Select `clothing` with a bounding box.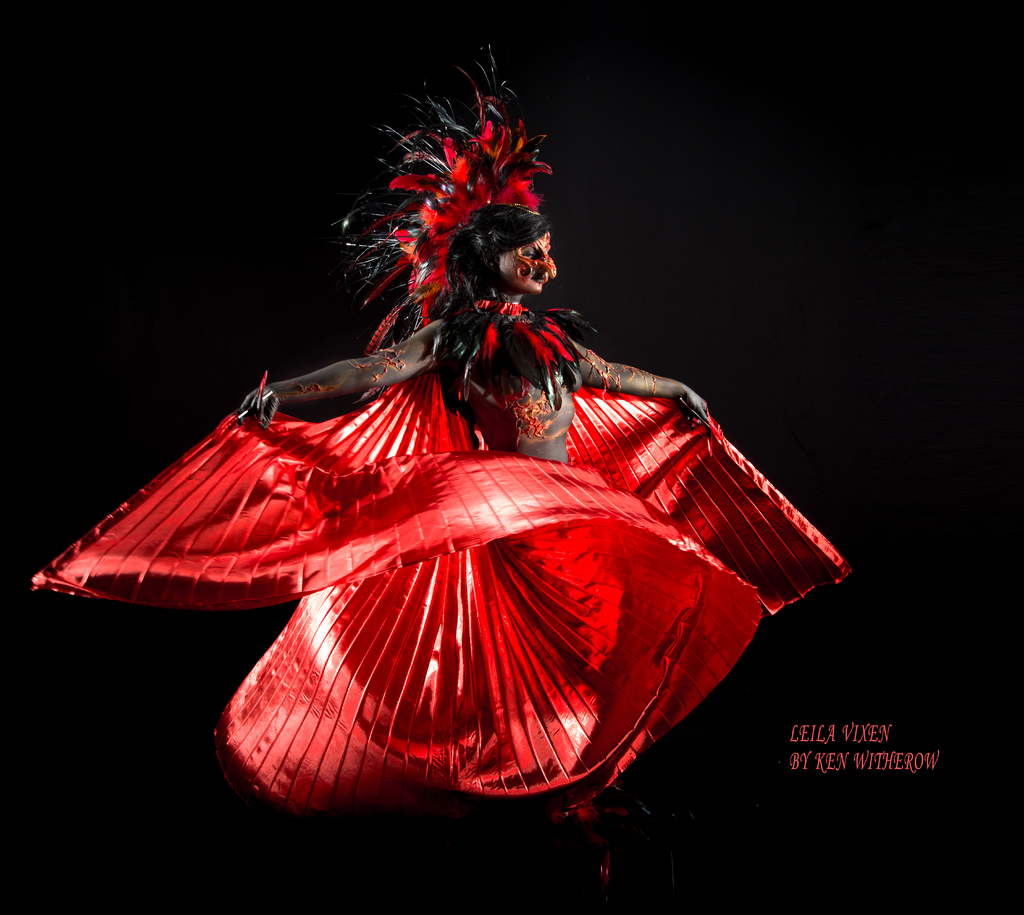
pyautogui.locateOnScreen(96, 247, 759, 779).
